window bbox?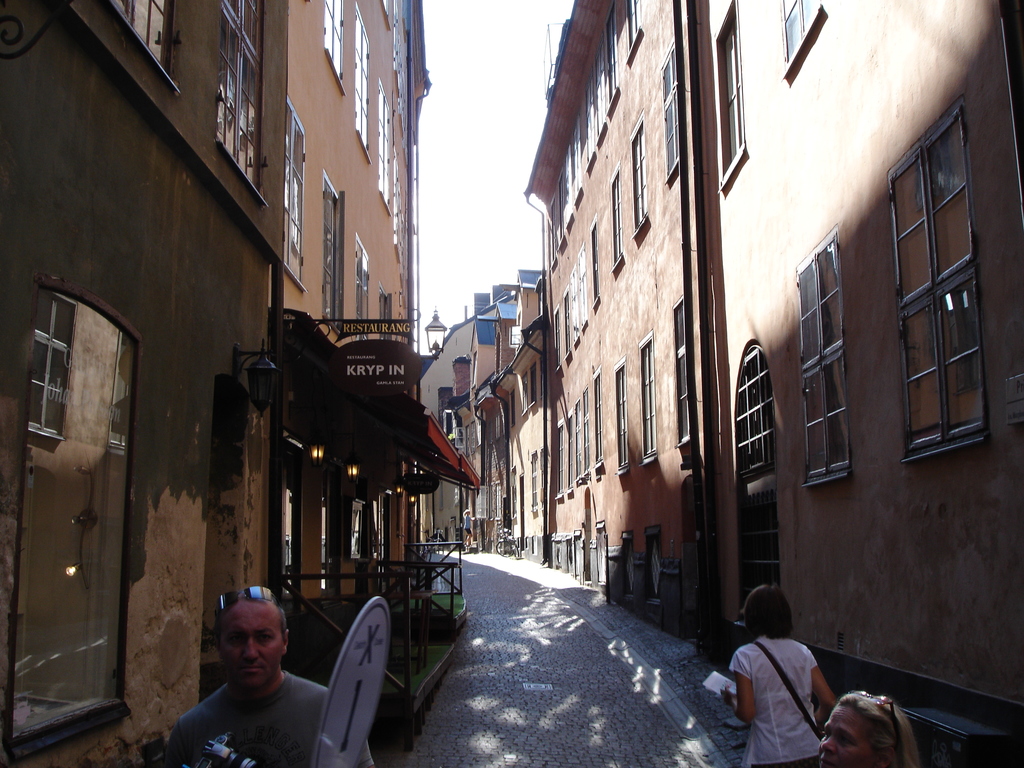
(x1=780, y1=0, x2=825, y2=90)
